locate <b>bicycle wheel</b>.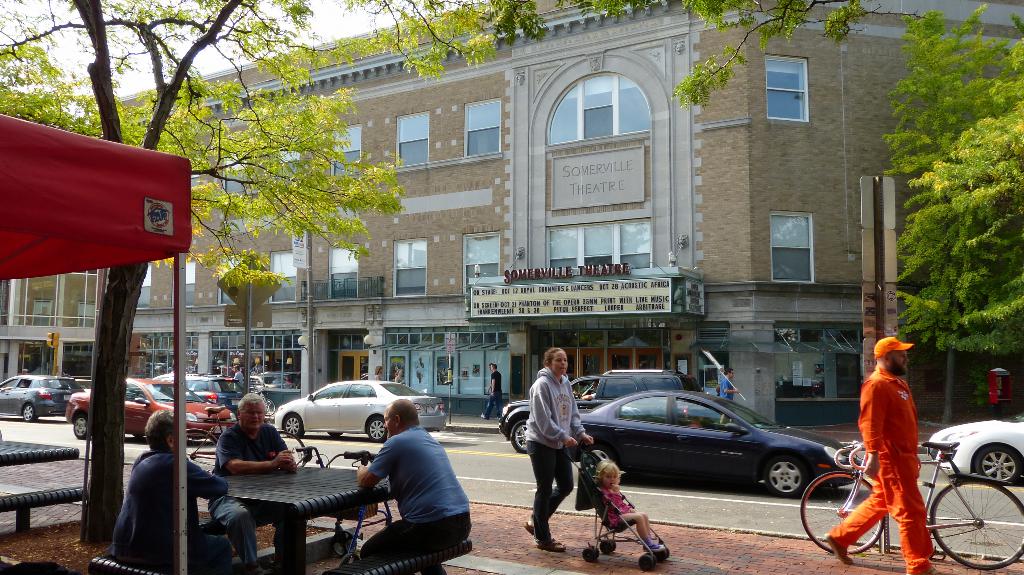
Bounding box: [left=264, top=397, right=274, bottom=416].
